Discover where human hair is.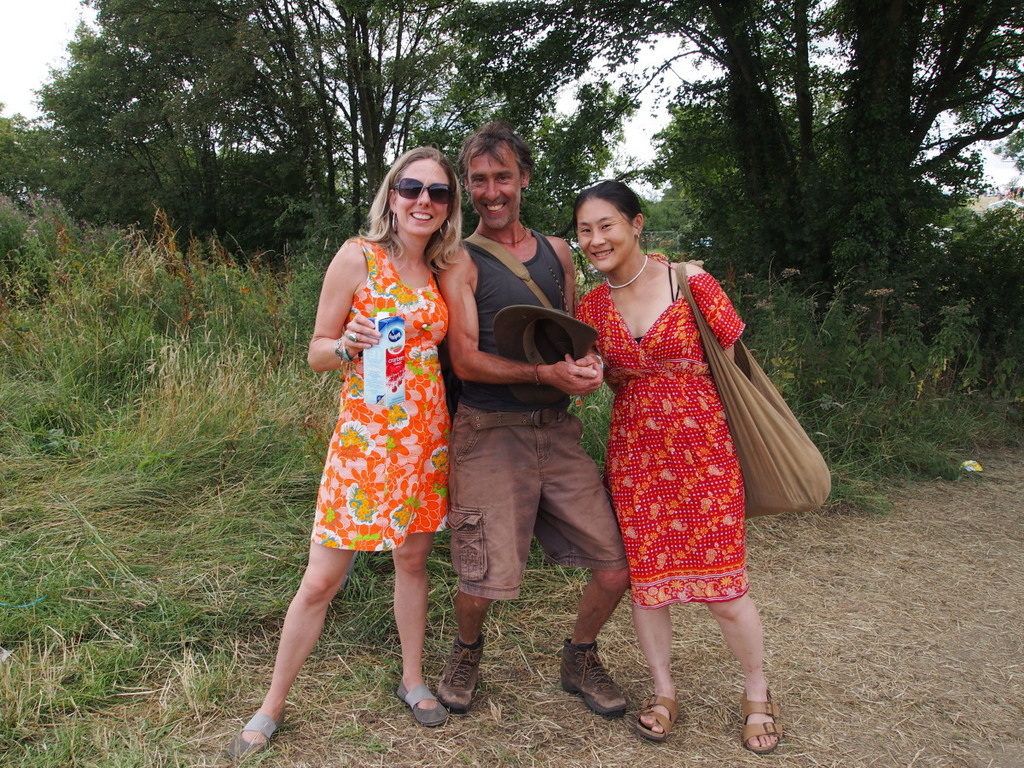
Discovered at BBox(573, 177, 648, 230).
